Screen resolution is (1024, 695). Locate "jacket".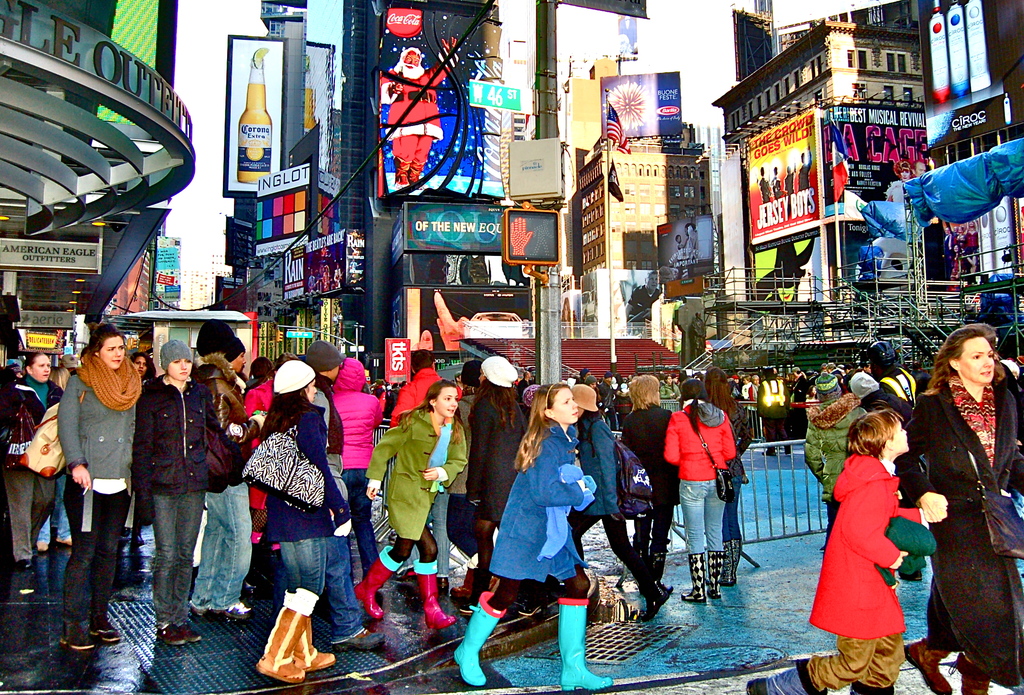
detection(364, 400, 472, 543).
